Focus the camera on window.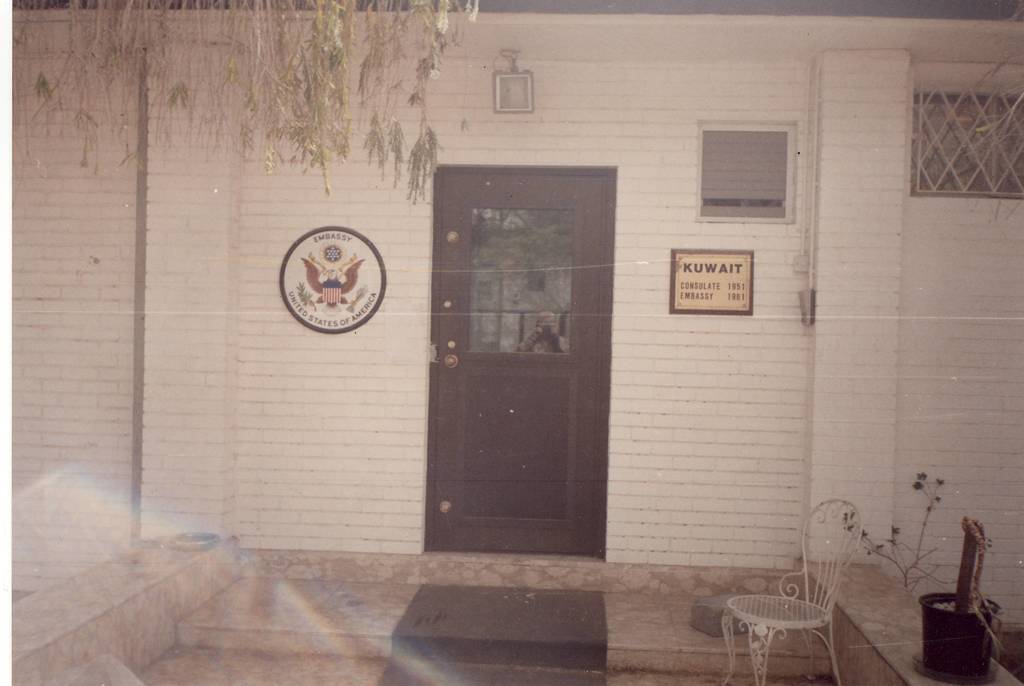
Focus region: 701, 121, 784, 223.
